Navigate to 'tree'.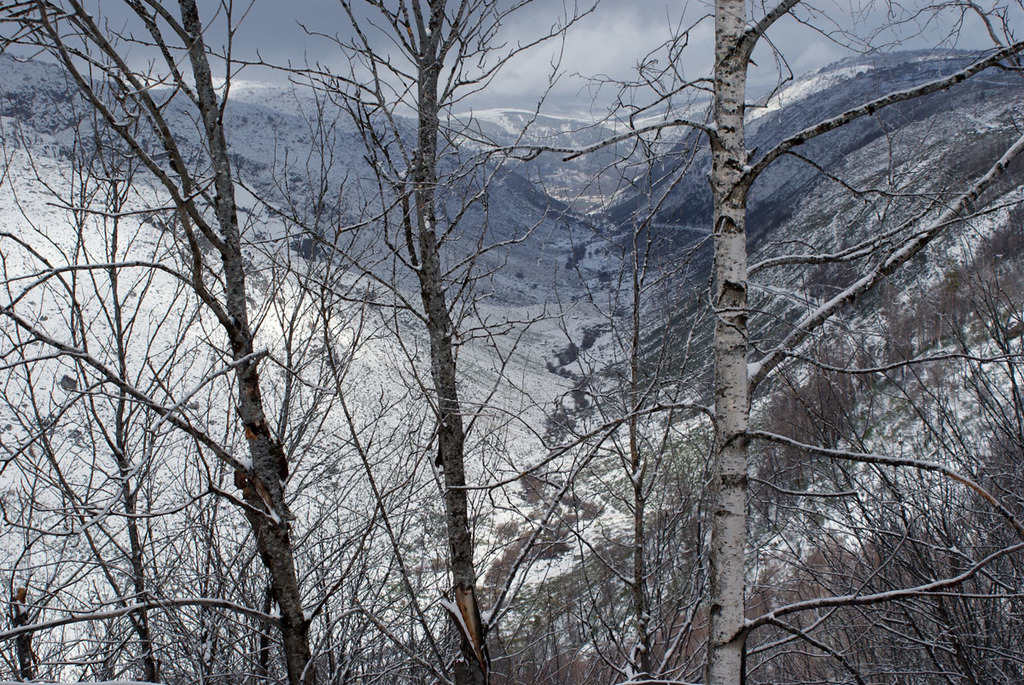
Navigation target: 3, 0, 1023, 684.
